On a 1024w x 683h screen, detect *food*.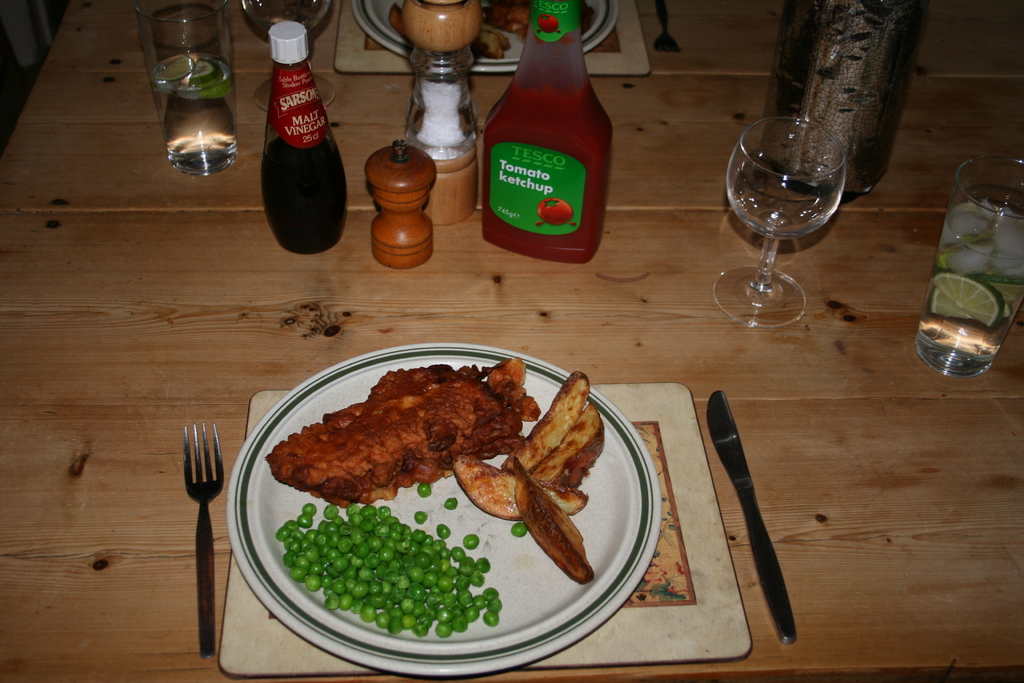
273 478 528 645.
